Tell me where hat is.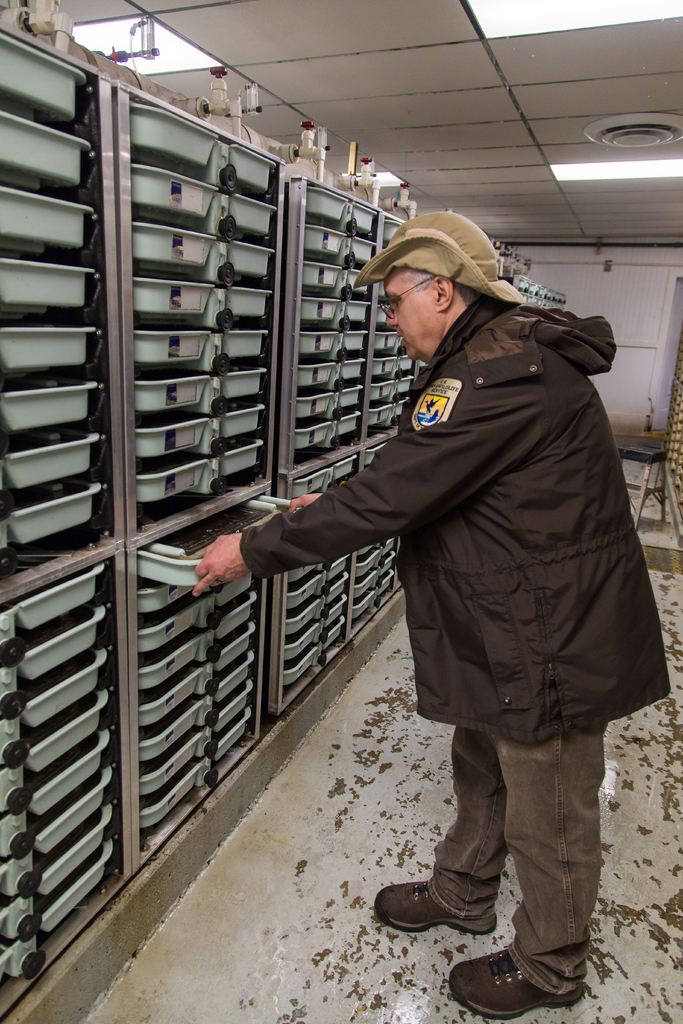
hat is at <box>351,207,527,303</box>.
